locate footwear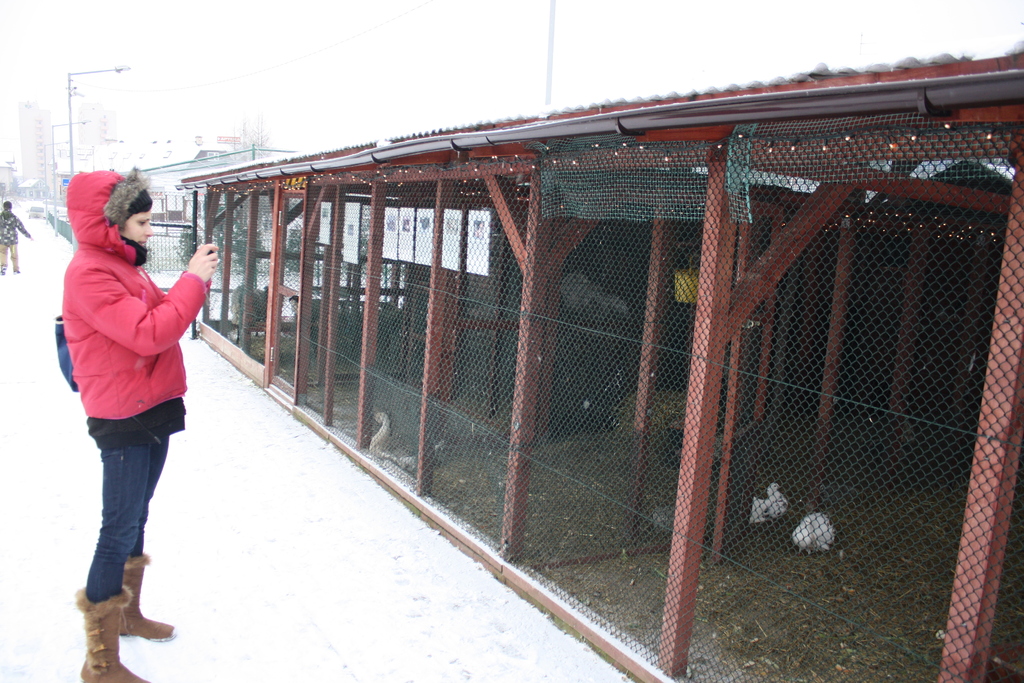
125, 551, 177, 639
